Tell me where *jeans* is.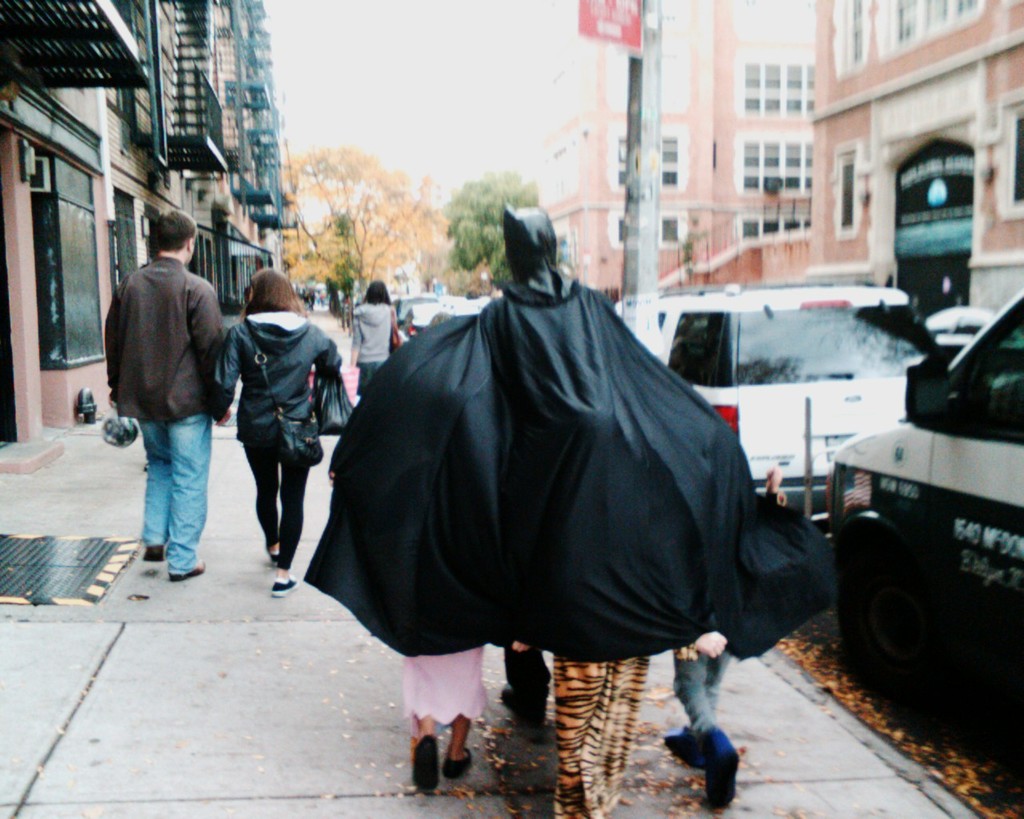
*jeans* is at [x1=135, y1=413, x2=213, y2=577].
